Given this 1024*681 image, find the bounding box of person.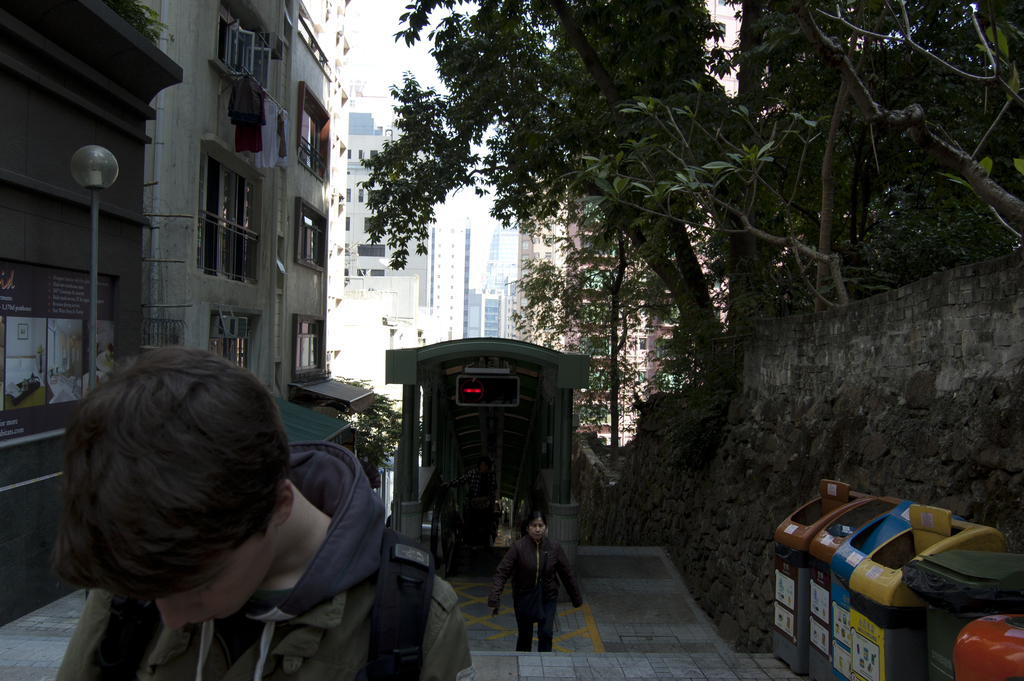
<region>51, 340, 474, 680</region>.
